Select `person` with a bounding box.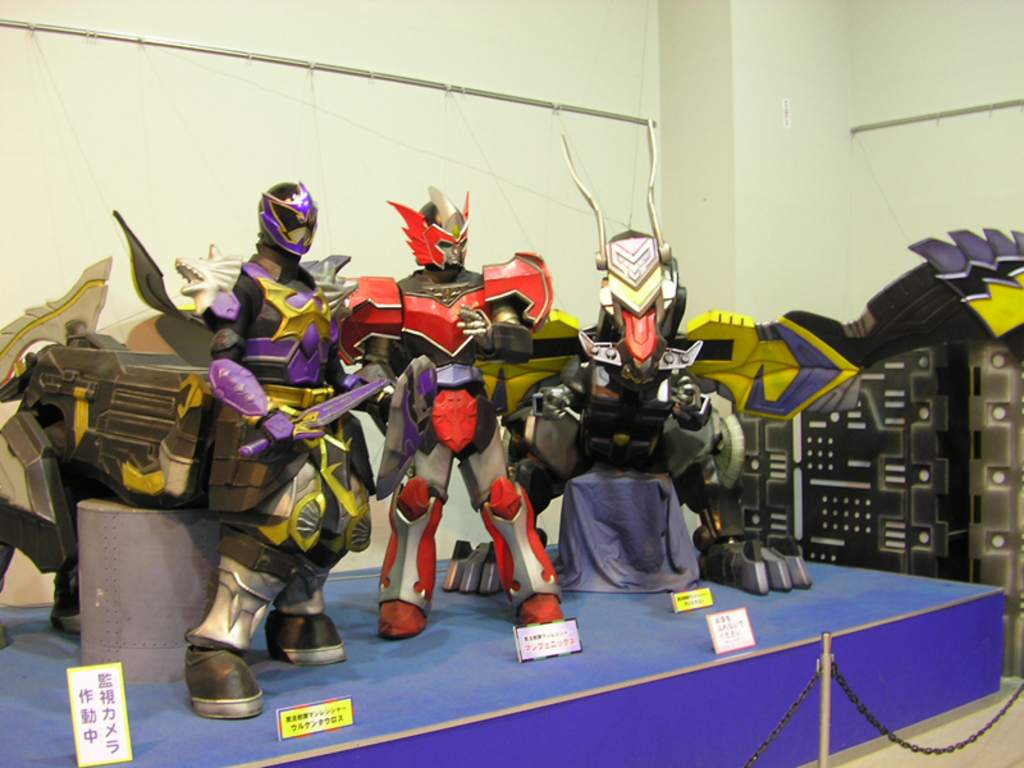
x1=342 y1=192 x2=567 y2=637.
